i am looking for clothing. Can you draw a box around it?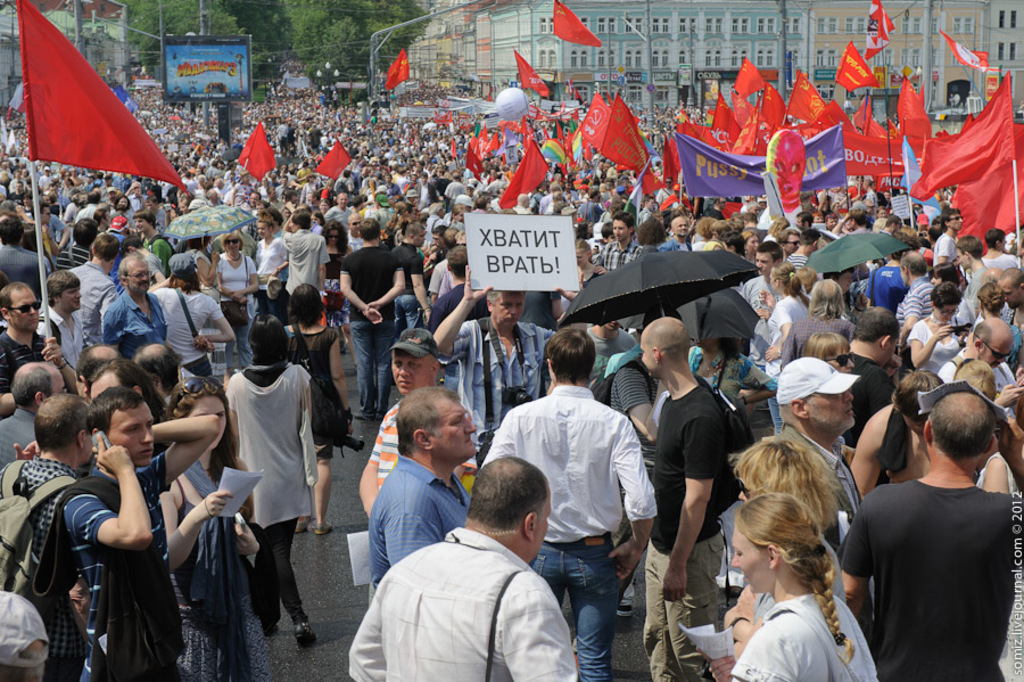
Sure, the bounding box is 833 350 881 424.
